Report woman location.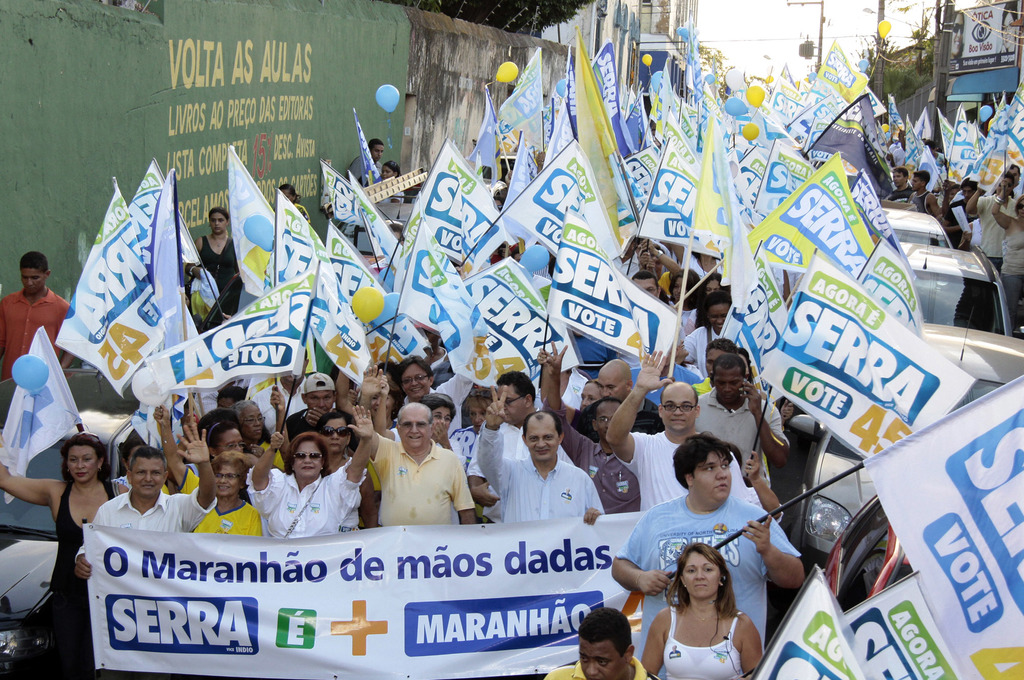
Report: [x1=237, y1=405, x2=279, y2=471].
